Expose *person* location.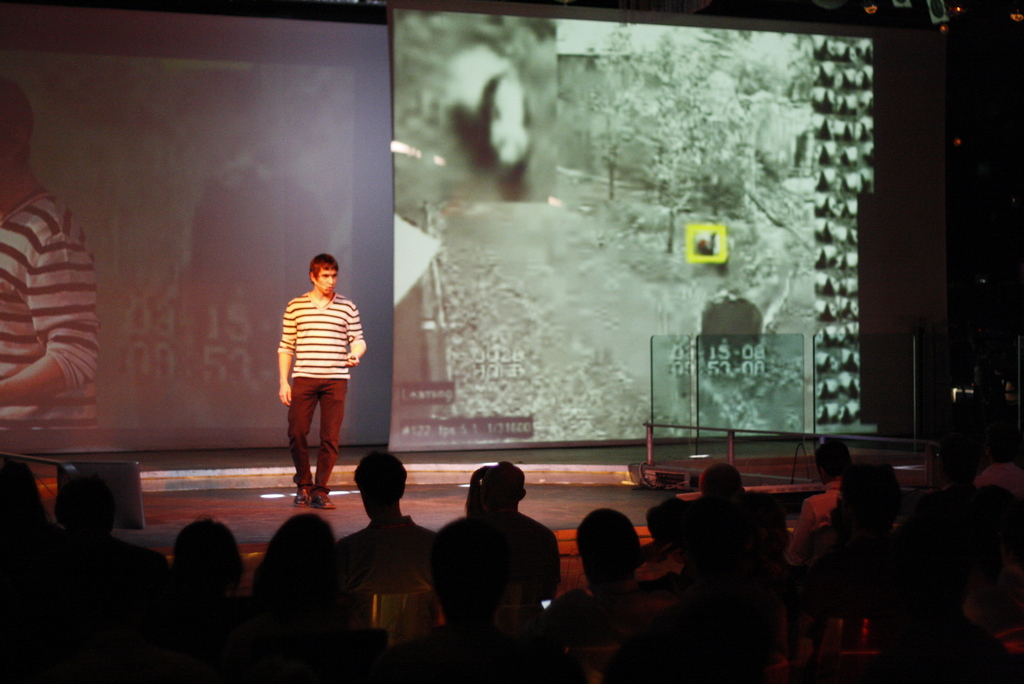
Exposed at (949, 459, 1023, 627).
